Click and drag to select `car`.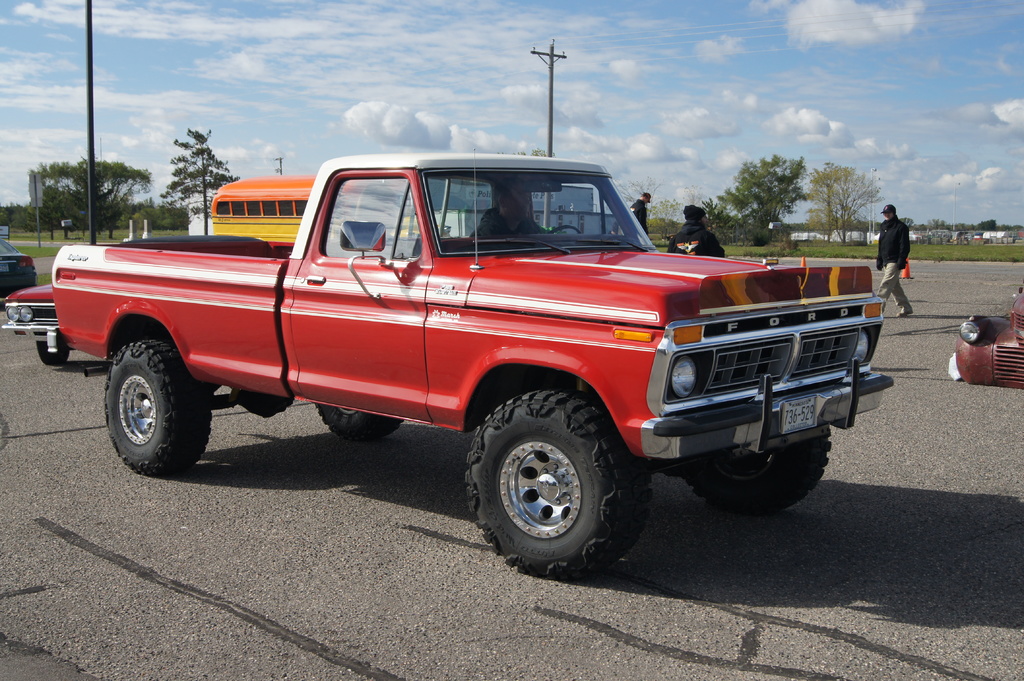
Selection: bbox=[953, 282, 1023, 390].
